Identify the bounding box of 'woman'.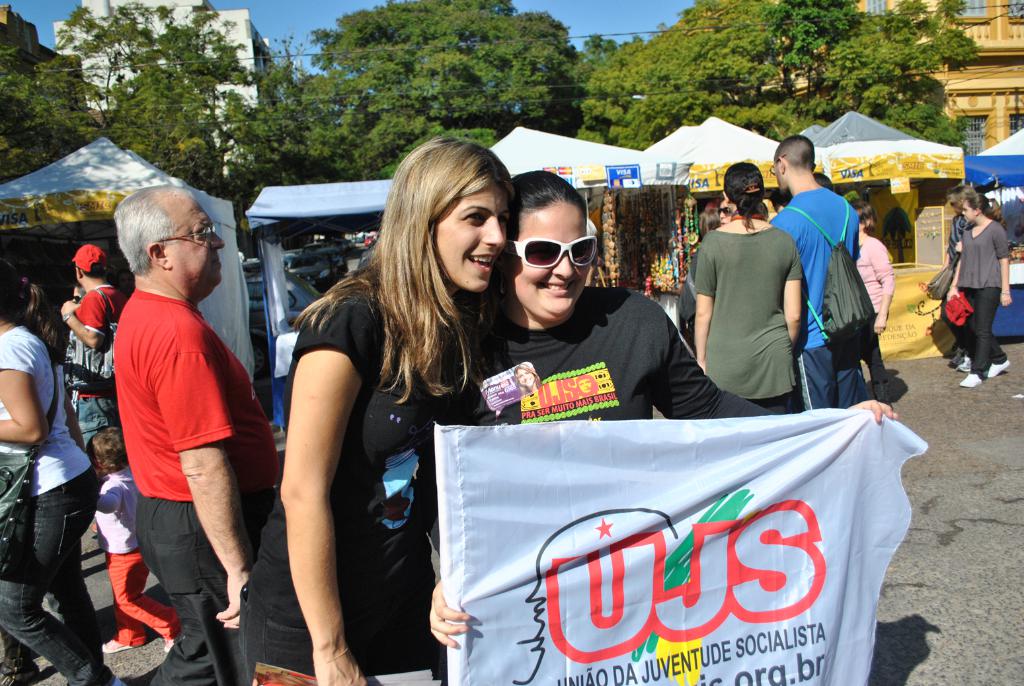
(left=949, top=191, right=1011, bottom=385).
